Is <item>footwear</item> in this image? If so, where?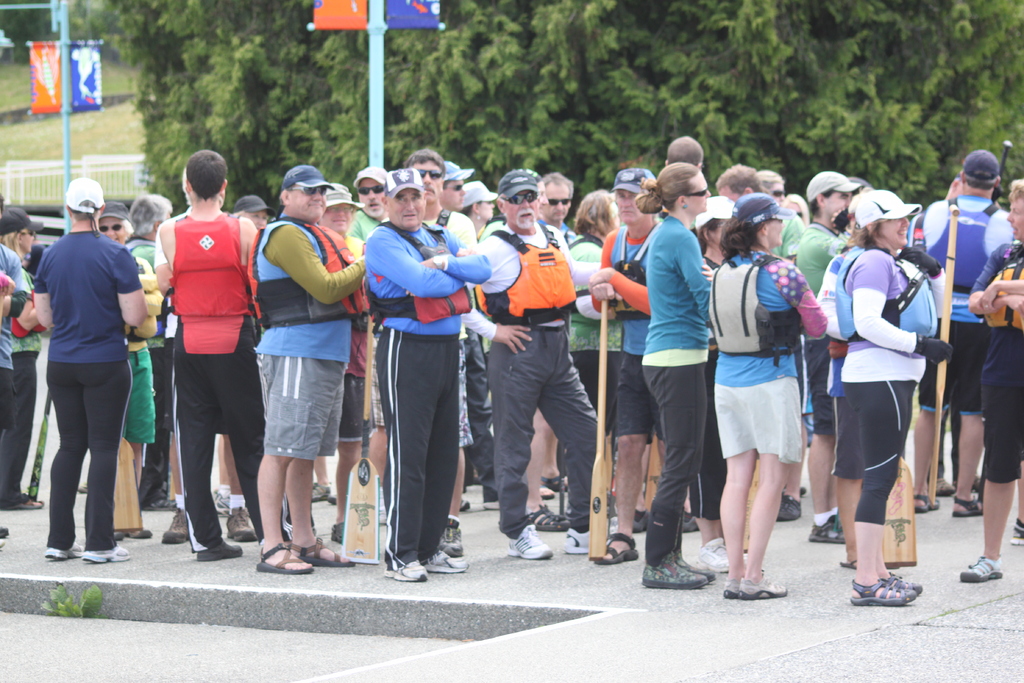
Yes, at (left=591, top=530, right=641, bottom=567).
